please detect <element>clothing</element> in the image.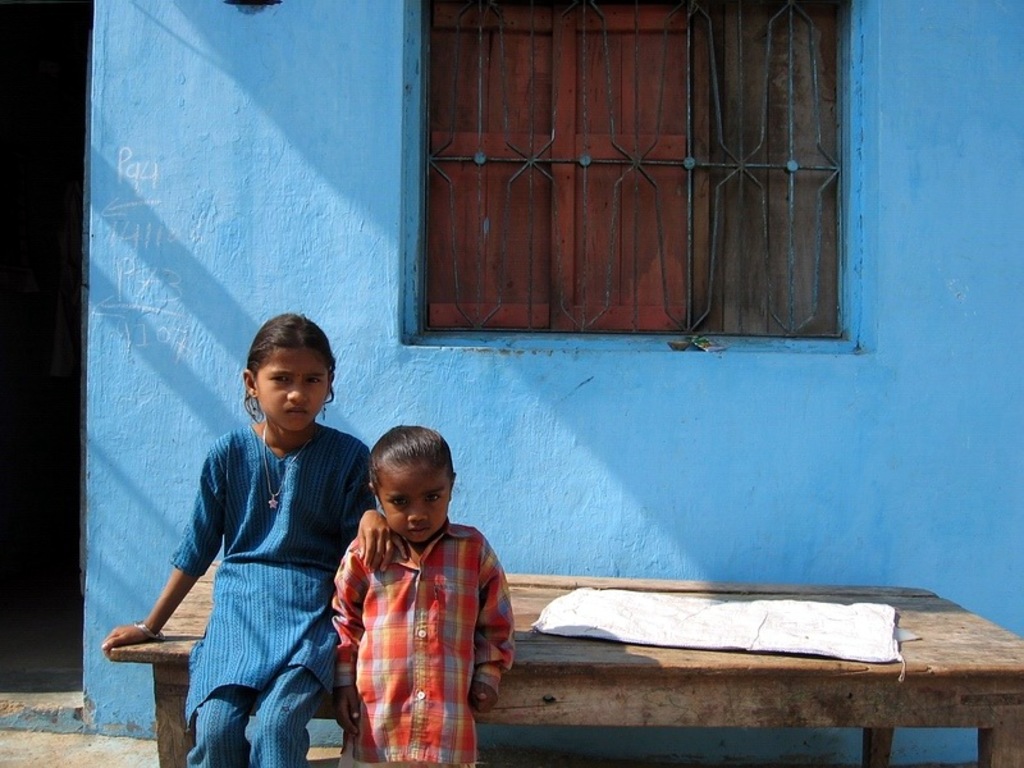
(165, 421, 369, 767).
